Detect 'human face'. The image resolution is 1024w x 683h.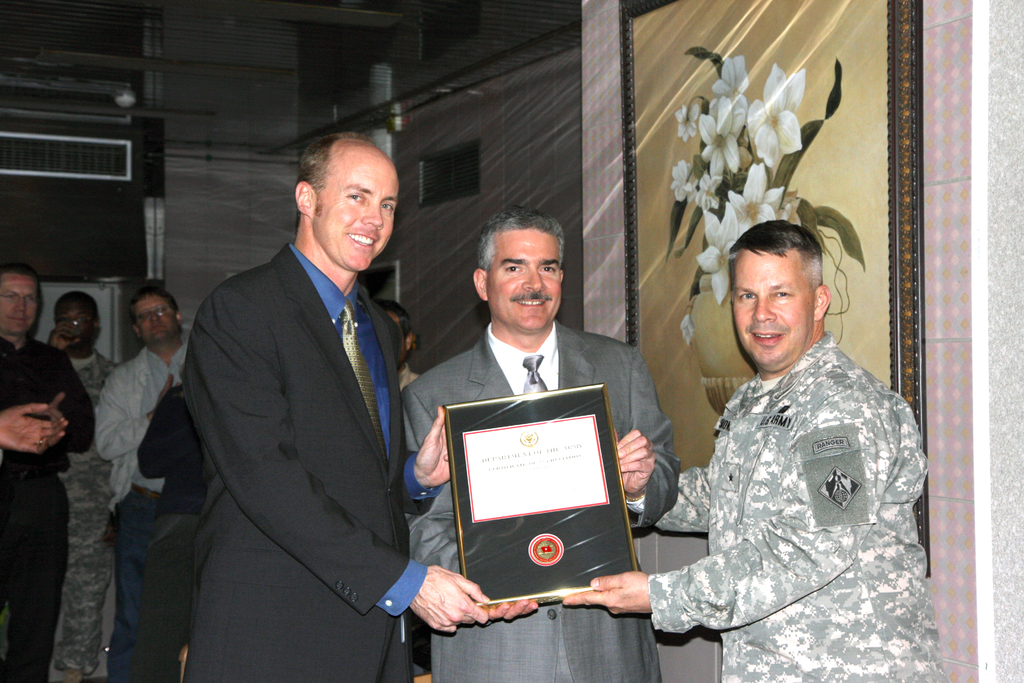
box(3, 272, 38, 336).
